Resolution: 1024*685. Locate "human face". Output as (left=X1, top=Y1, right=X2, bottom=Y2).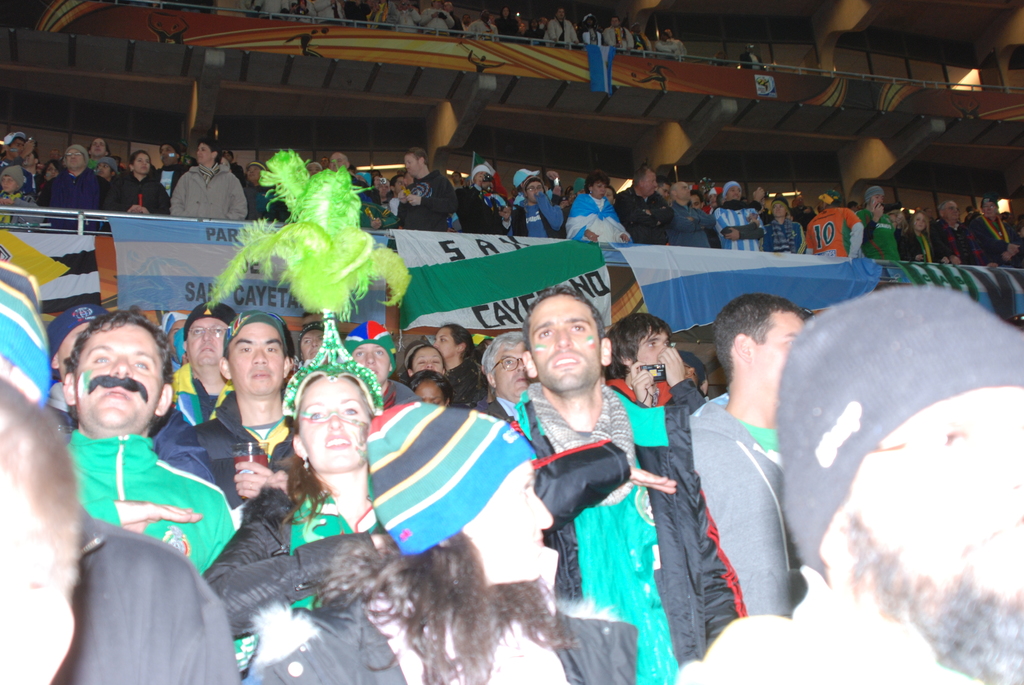
(left=1, top=173, right=19, bottom=192).
